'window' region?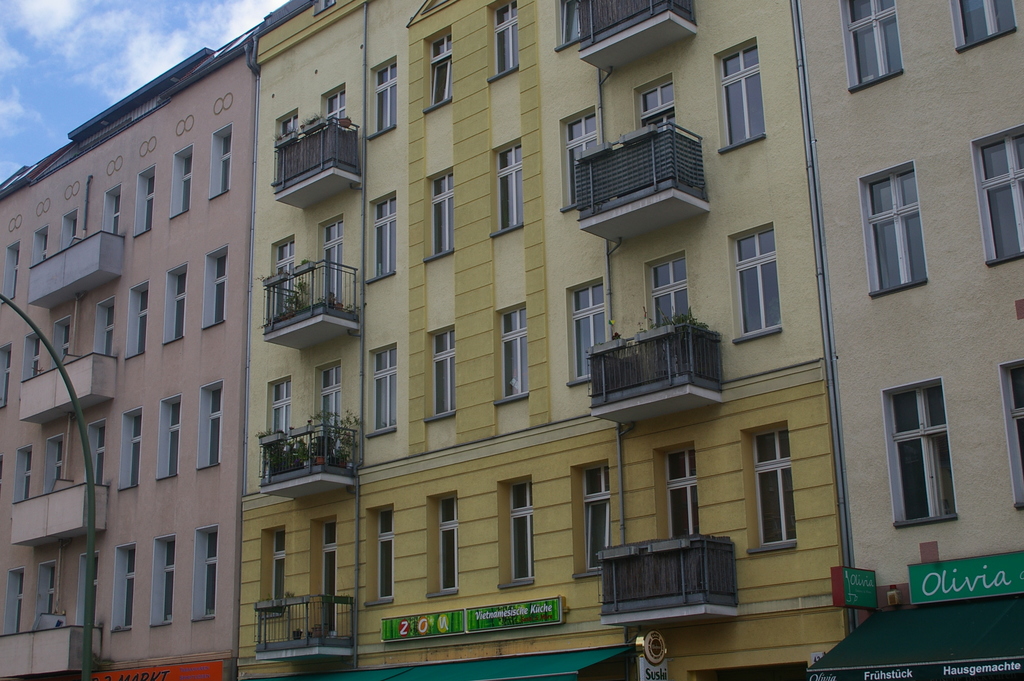
[x1=364, y1=505, x2=396, y2=602]
